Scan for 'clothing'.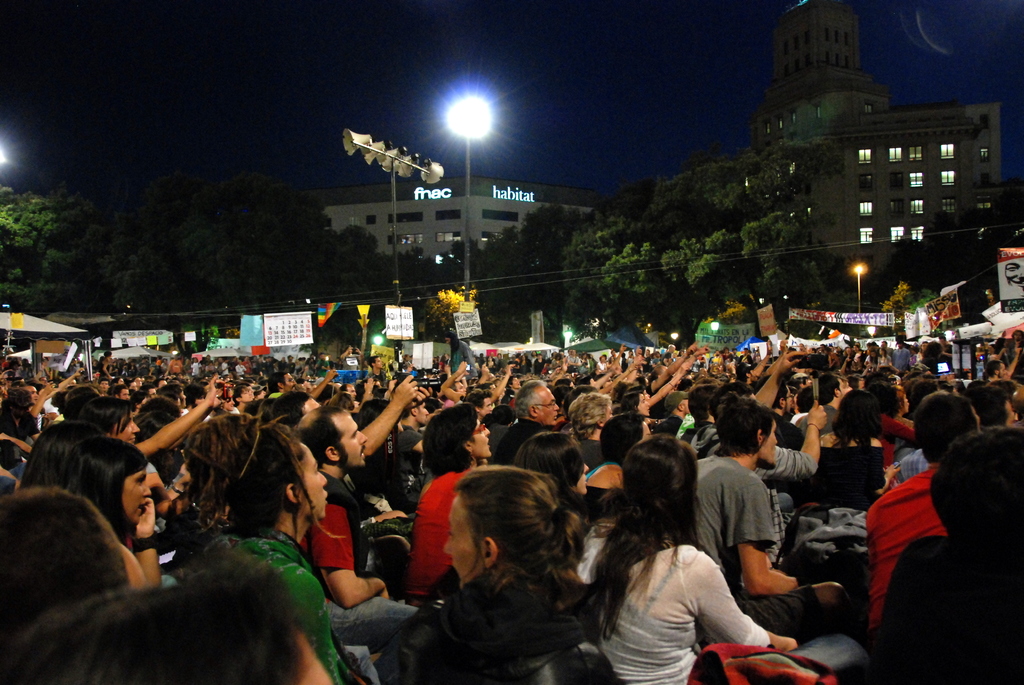
Scan result: locate(189, 533, 342, 684).
